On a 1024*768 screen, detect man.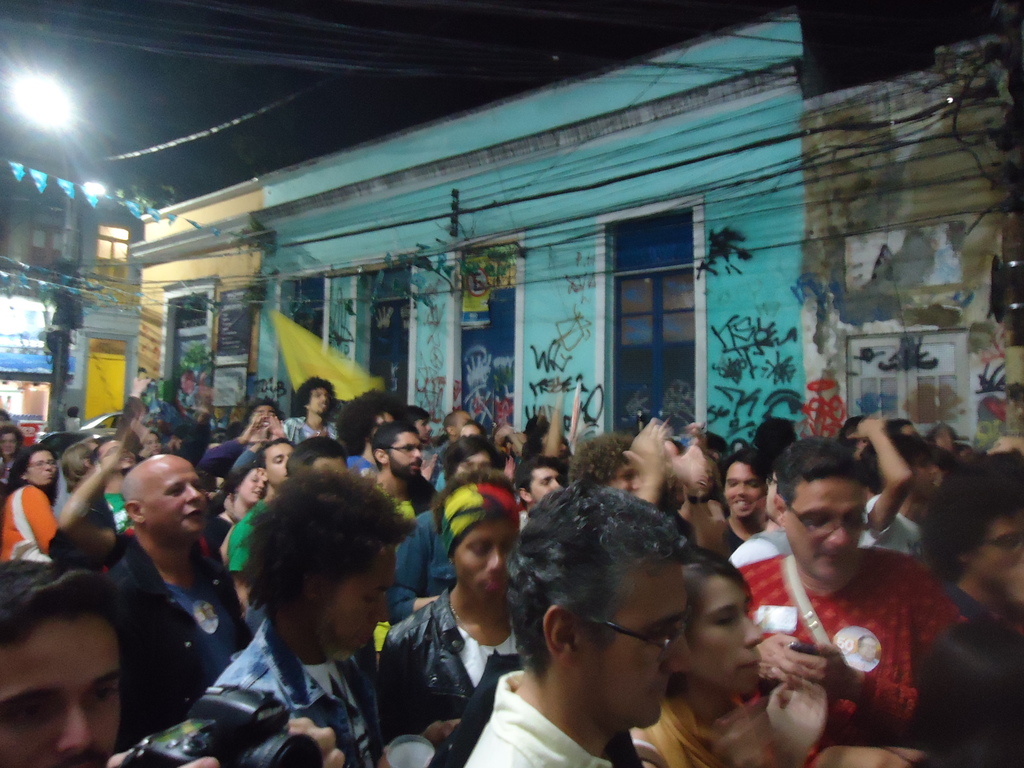
(x1=400, y1=400, x2=432, y2=452).
